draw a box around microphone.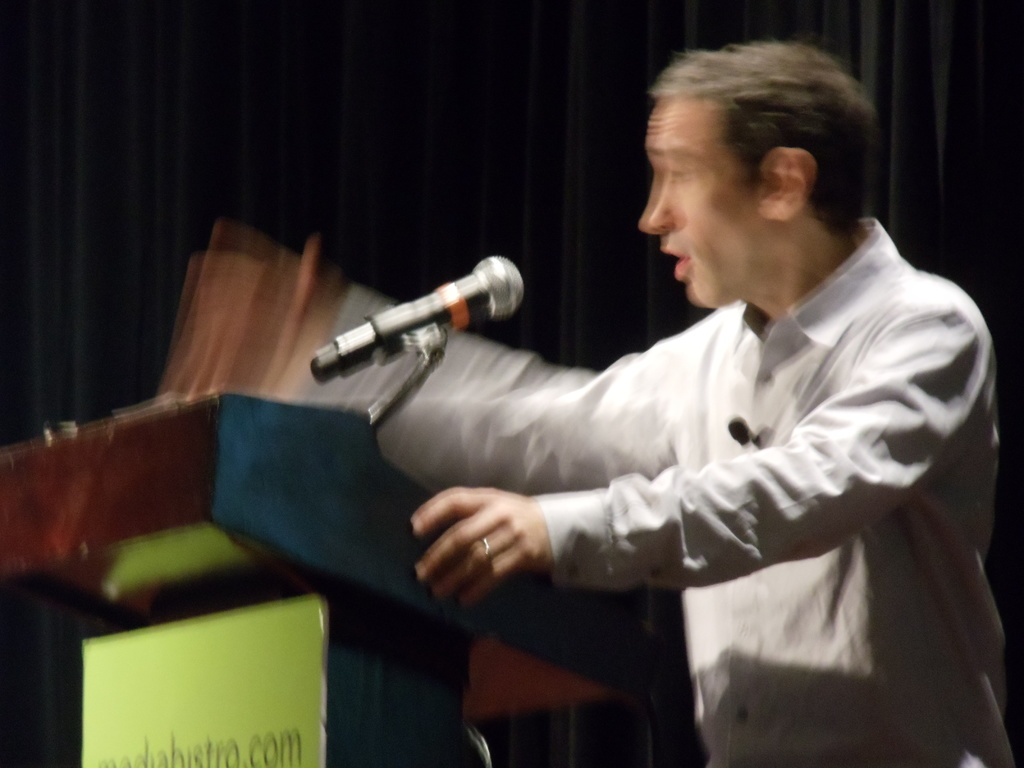
[x1=727, y1=413, x2=752, y2=444].
